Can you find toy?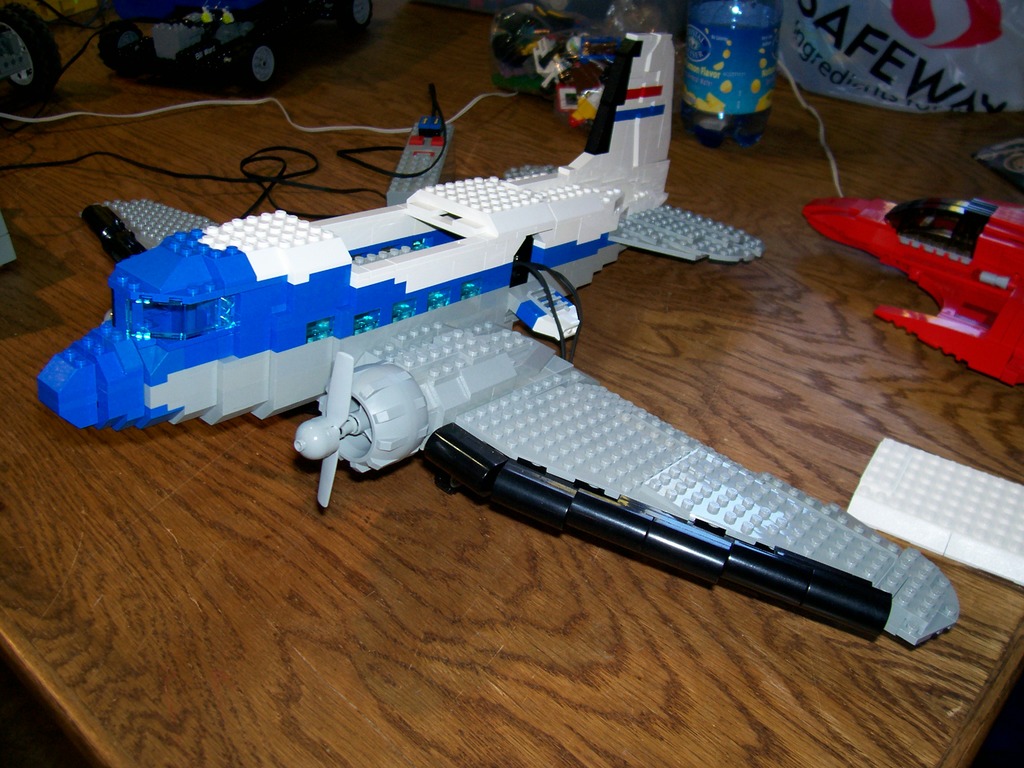
Yes, bounding box: (x1=806, y1=194, x2=1023, y2=391).
